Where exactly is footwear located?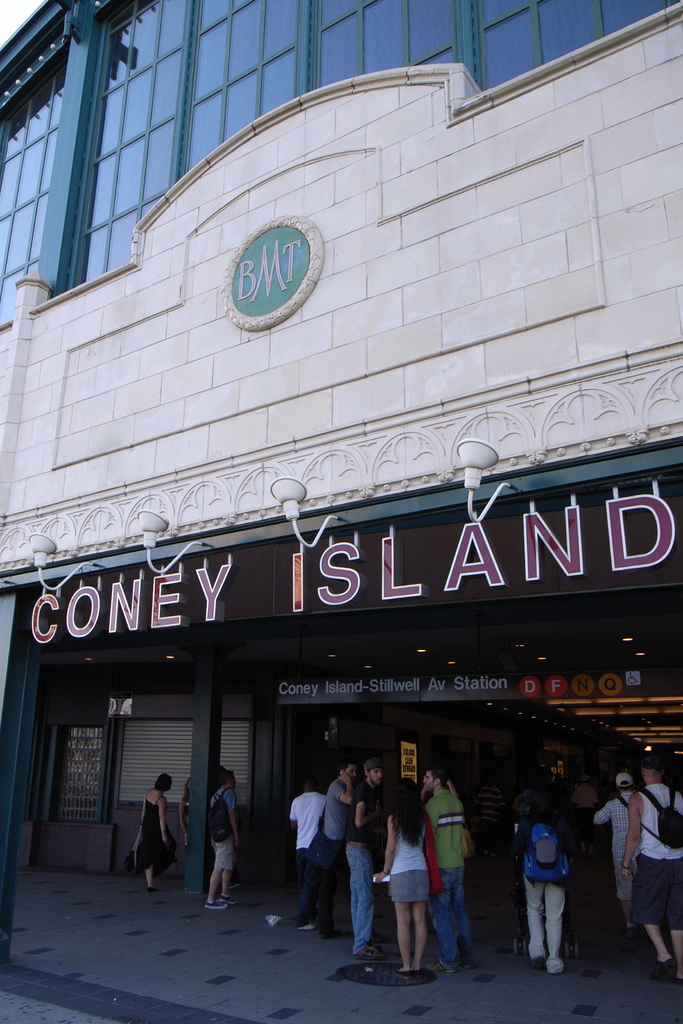
Its bounding box is select_region(651, 956, 677, 980).
